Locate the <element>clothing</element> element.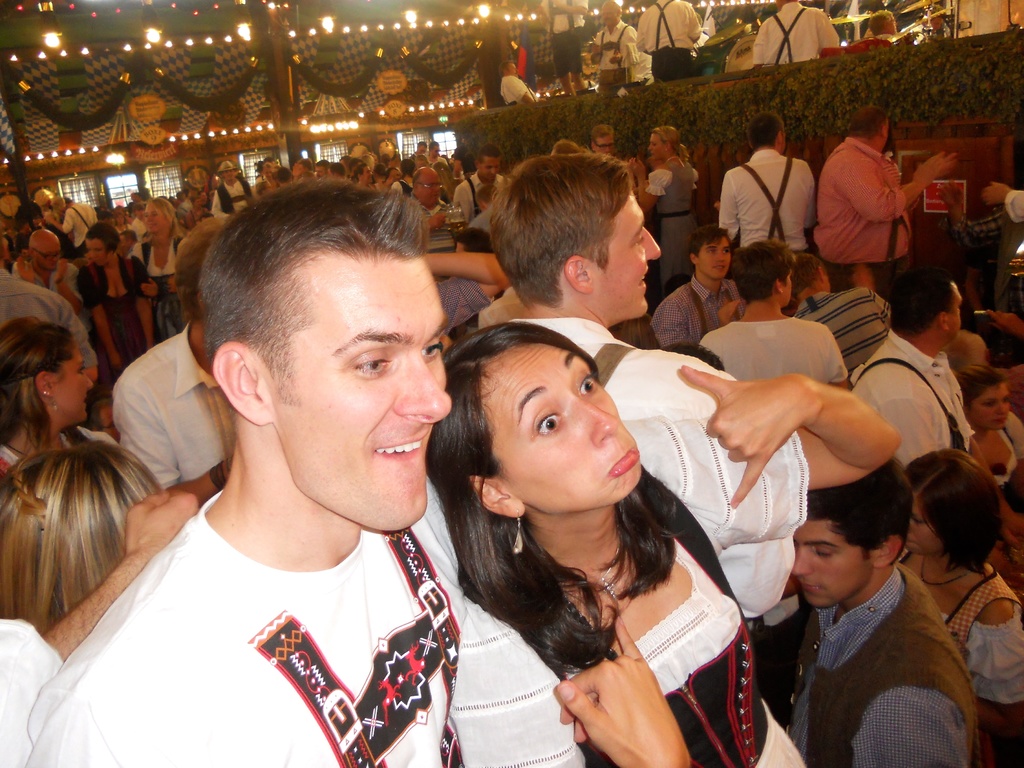
Element bbox: detection(643, 0, 703, 78).
